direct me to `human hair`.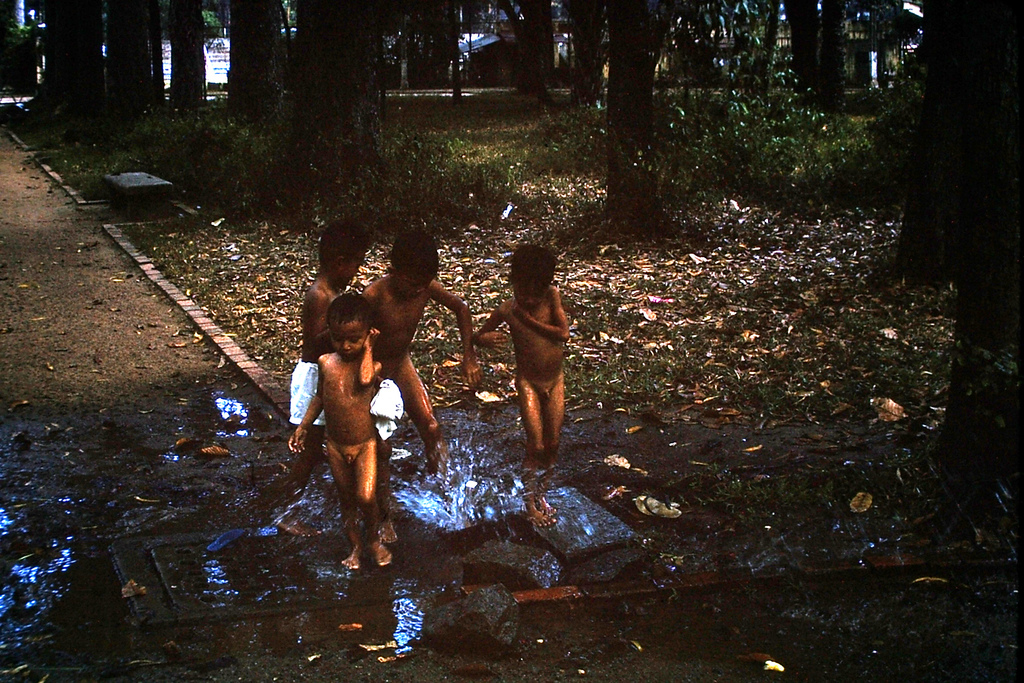
Direction: l=502, t=243, r=559, b=298.
